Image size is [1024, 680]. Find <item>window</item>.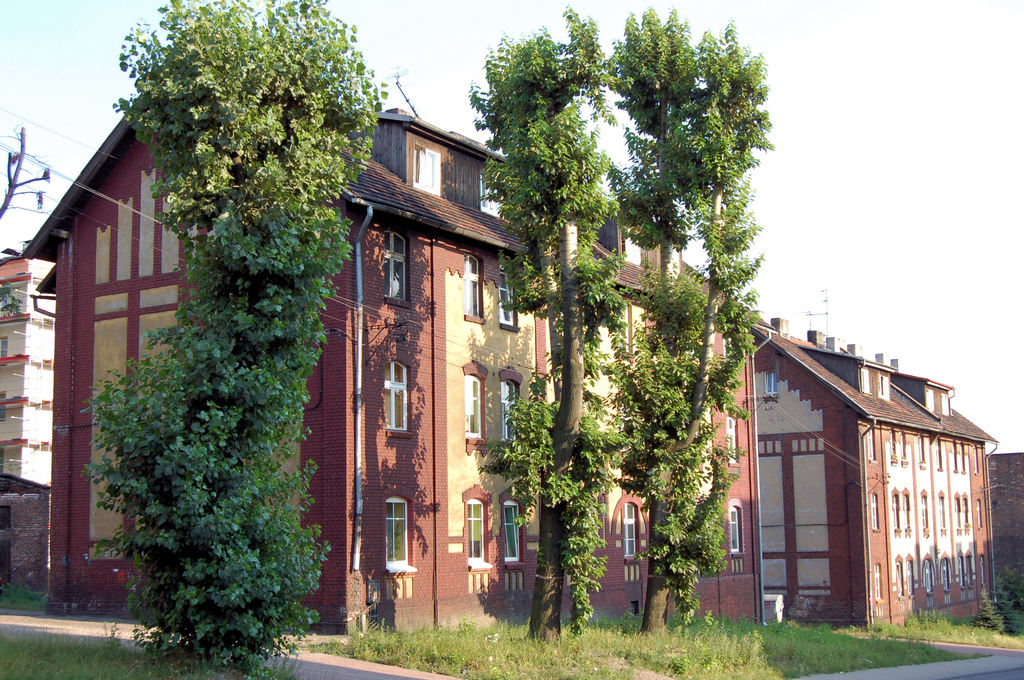
bbox=(386, 362, 406, 429).
